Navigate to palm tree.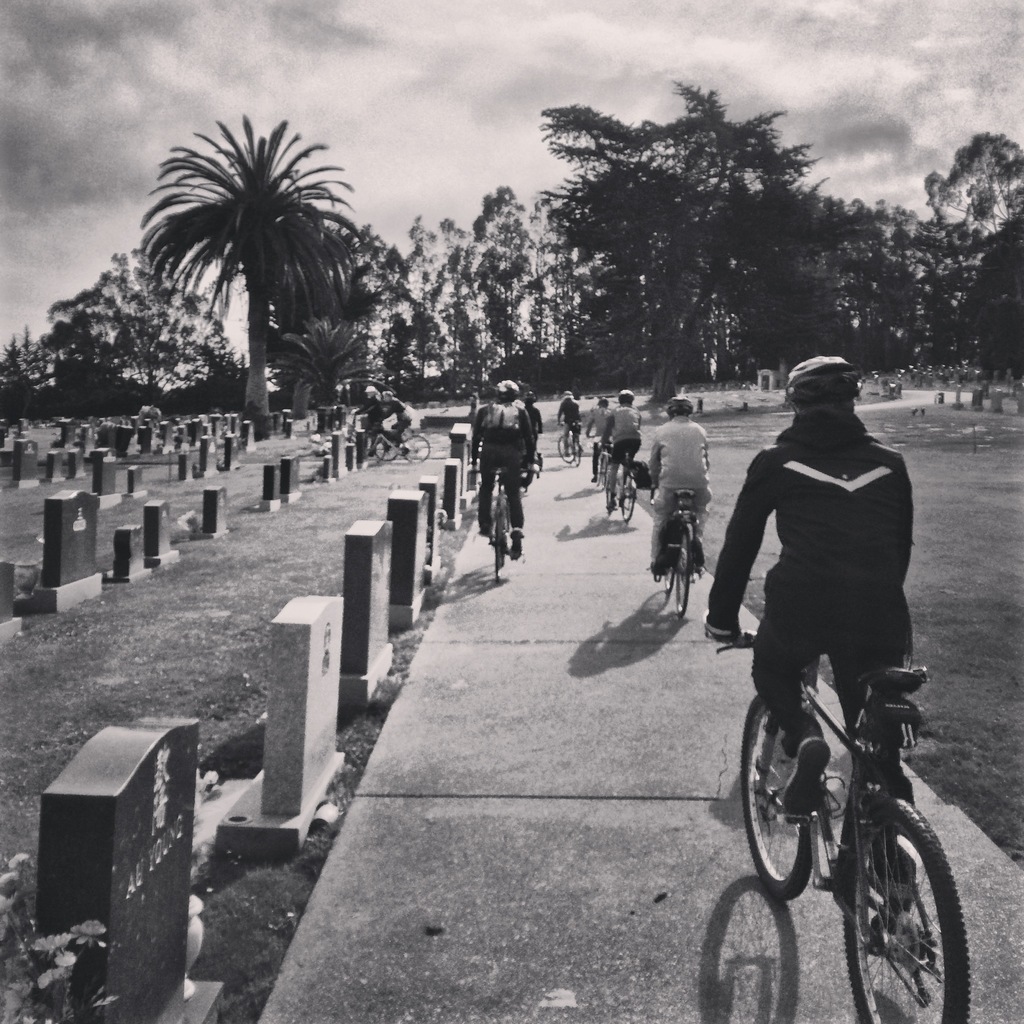
Navigation target: bbox=[80, 262, 161, 412].
